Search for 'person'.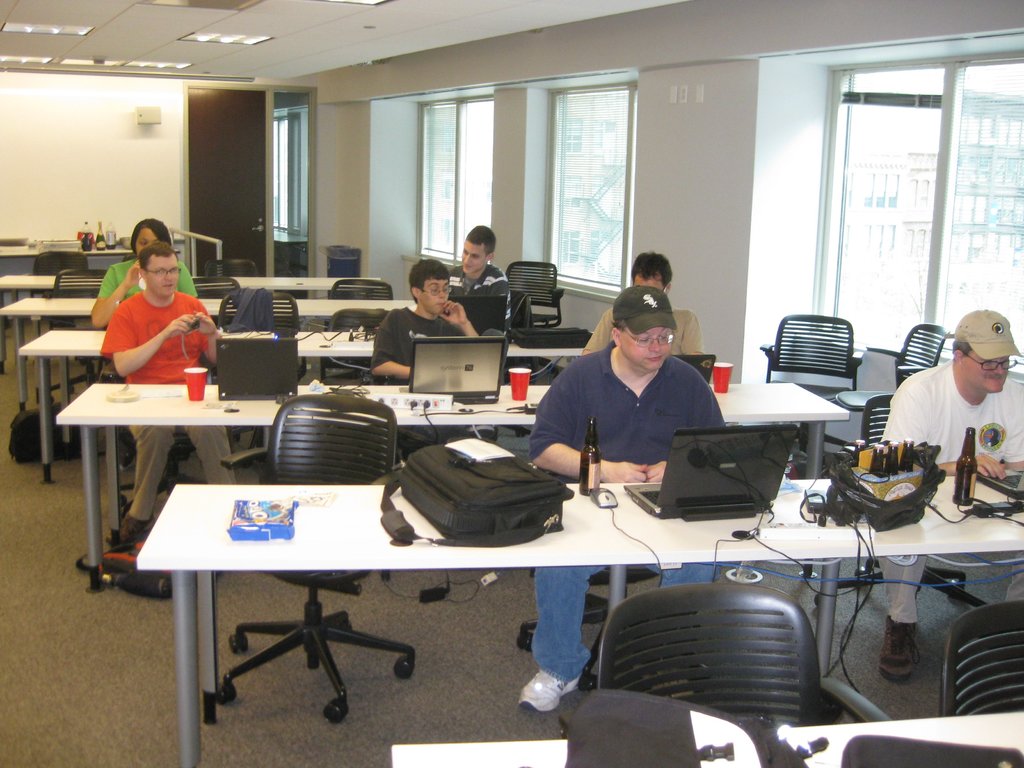
Found at (580, 250, 703, 356).
